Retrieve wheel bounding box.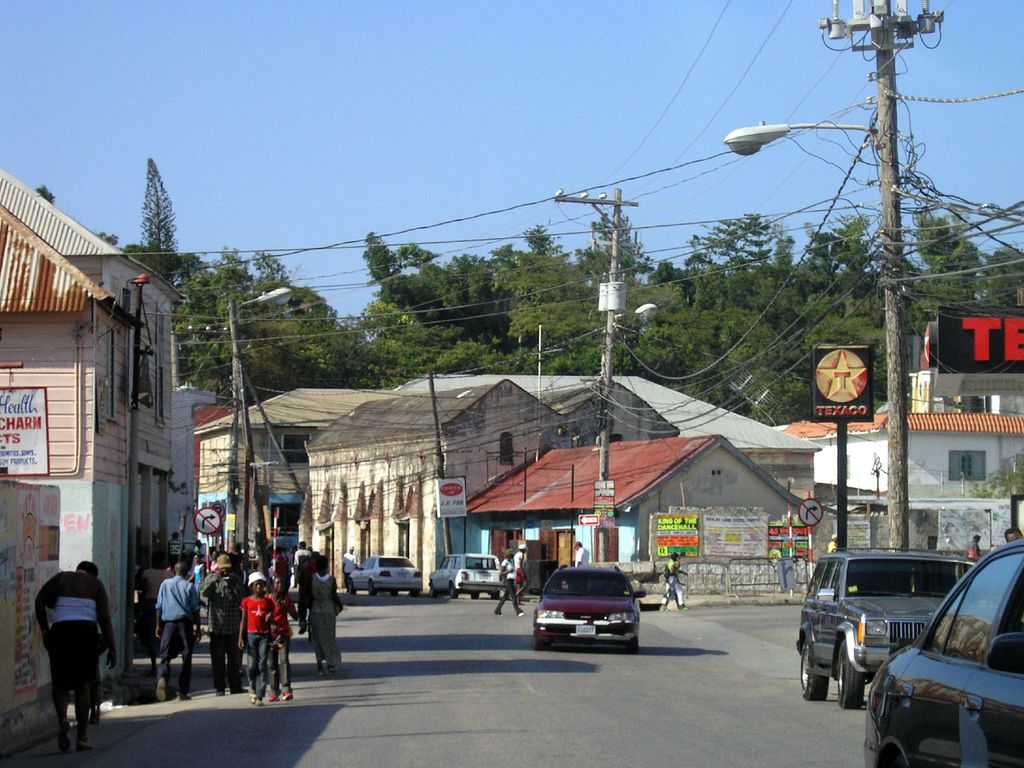
Bounding box: rect(490, 588, 502, 598).
